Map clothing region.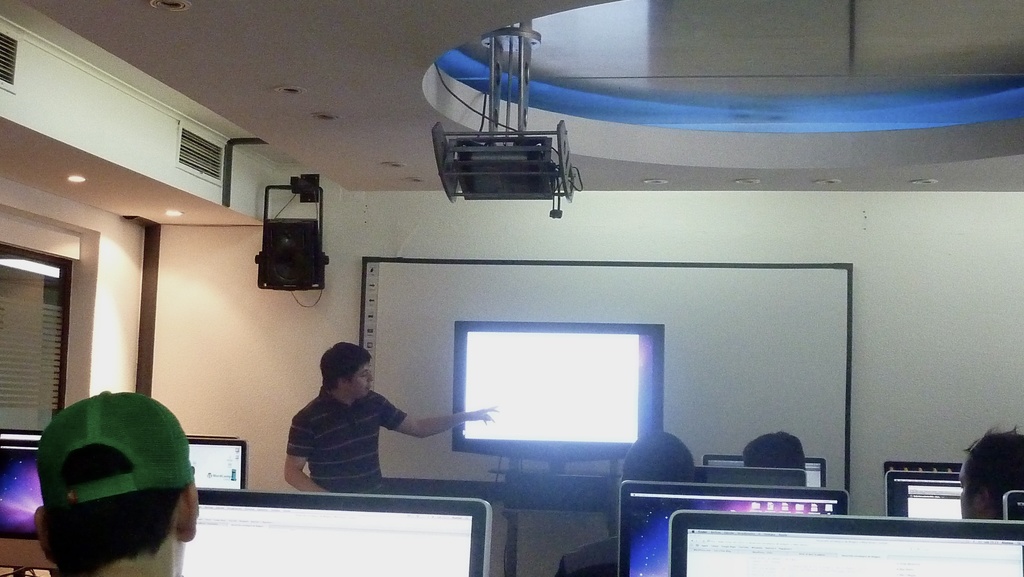
Mapped to box(561, 534, 620, 576).
